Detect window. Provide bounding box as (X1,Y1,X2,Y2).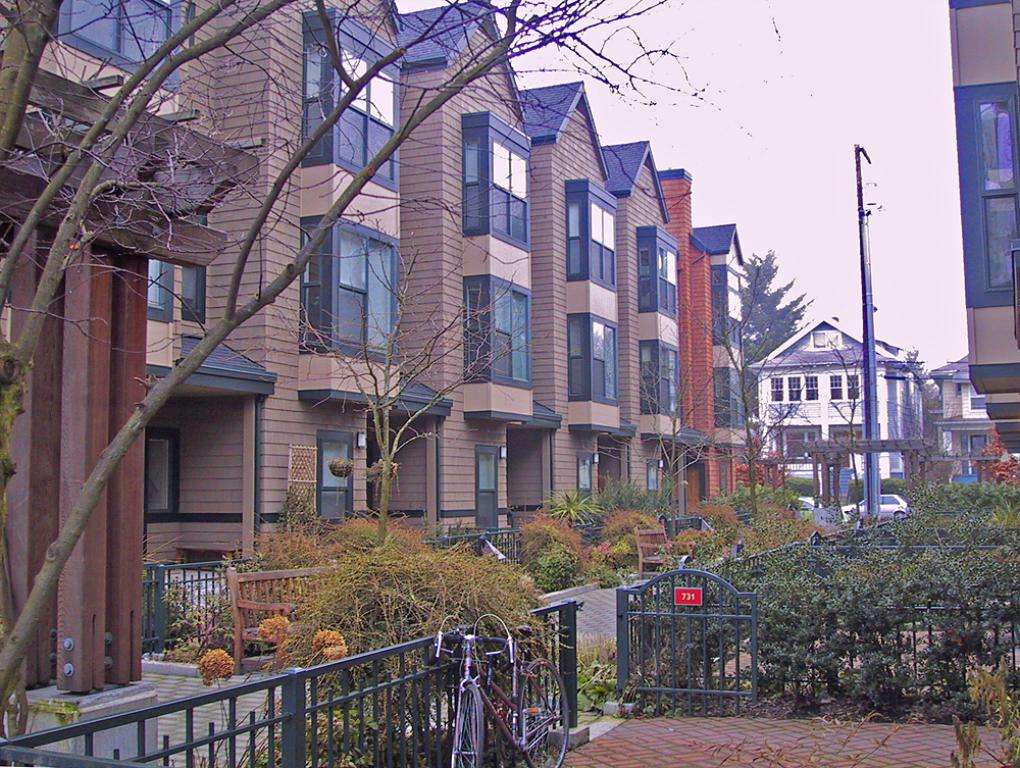
(830,373,844,400).
